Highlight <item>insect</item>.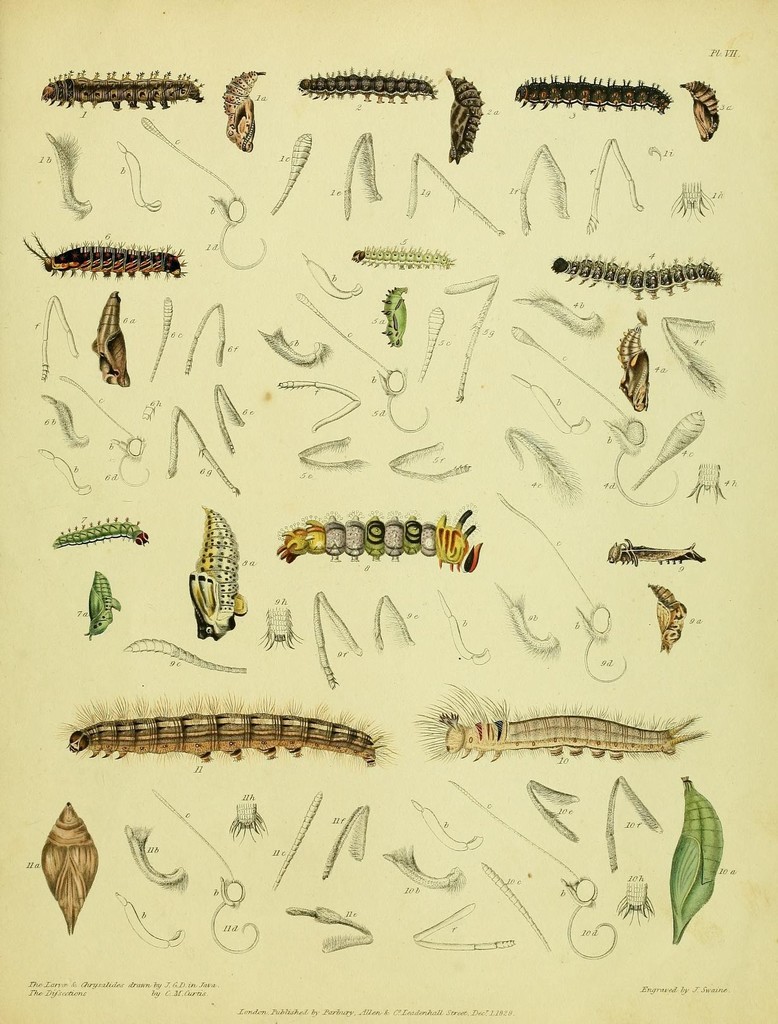
Highlighted region: crop(617, 317, 651, 415).
